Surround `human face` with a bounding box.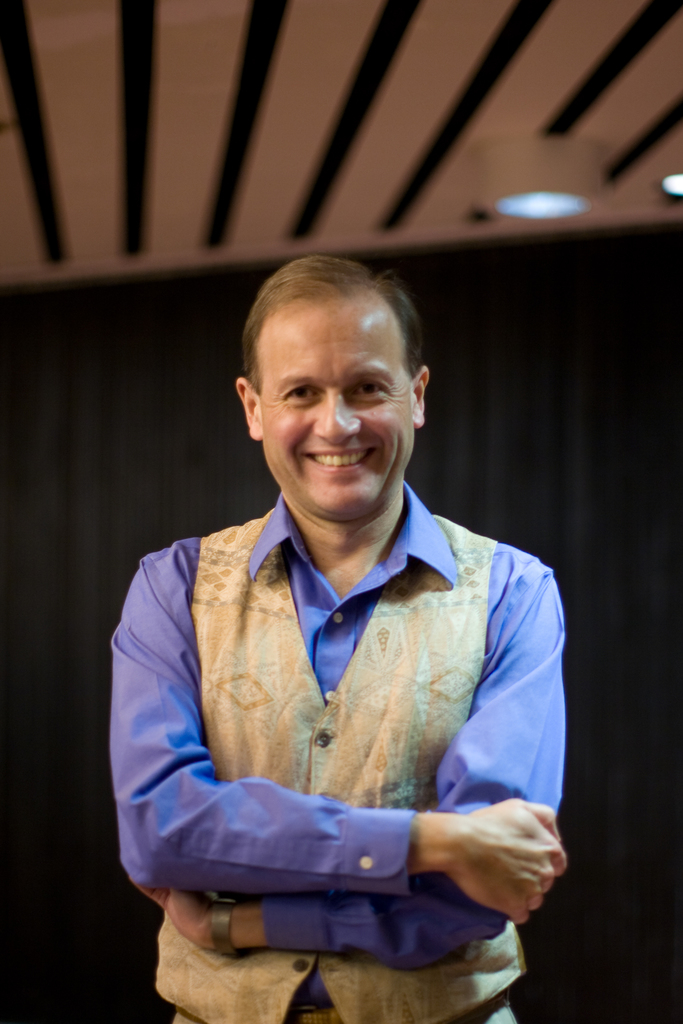
{"left": 260, "top": 299, "right": 416, "bottom": 524}.
